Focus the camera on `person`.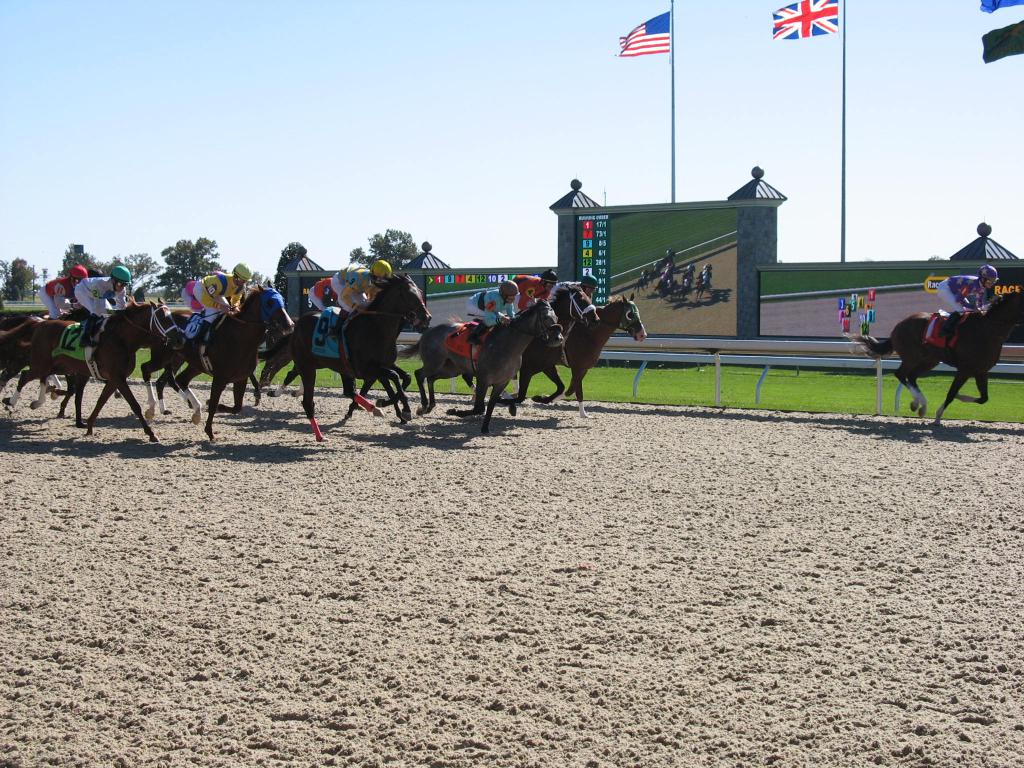
Focus region: <box>197,262,245,351</box>.
